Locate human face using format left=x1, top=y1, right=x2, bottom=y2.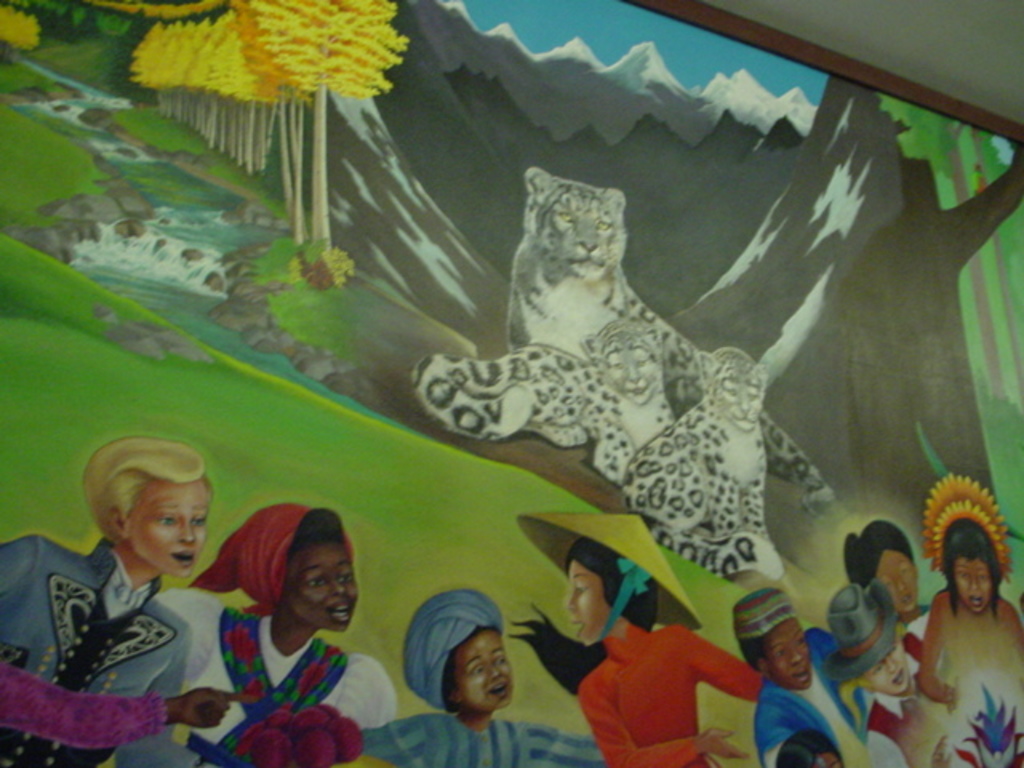
left=875, top=547, right=918, bottom=611.
